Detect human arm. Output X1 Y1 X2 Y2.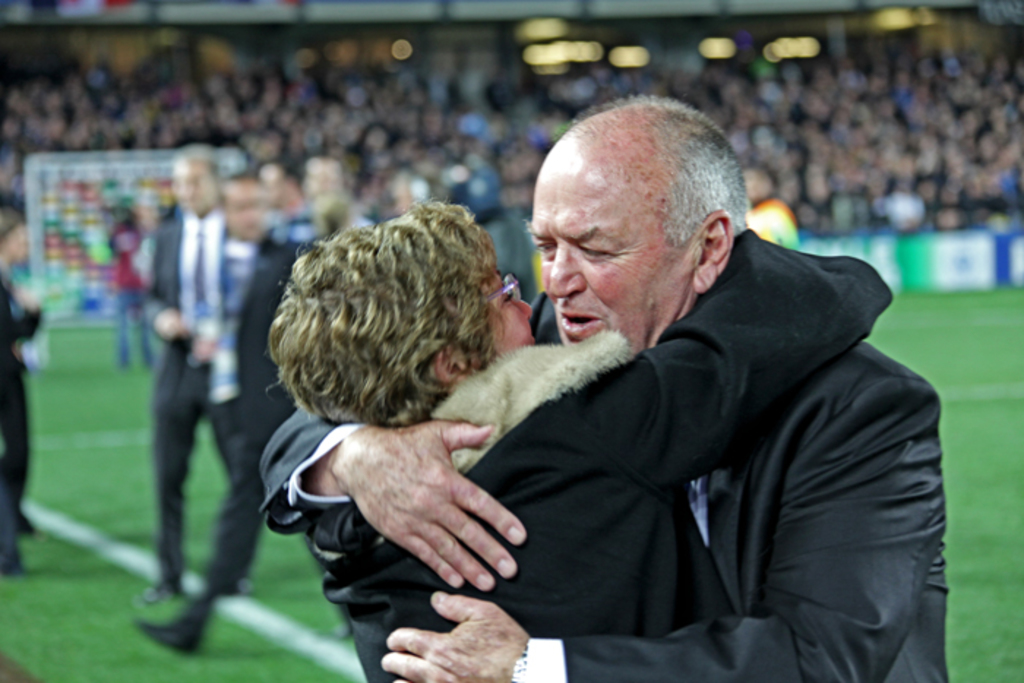
257 404 531 600.
